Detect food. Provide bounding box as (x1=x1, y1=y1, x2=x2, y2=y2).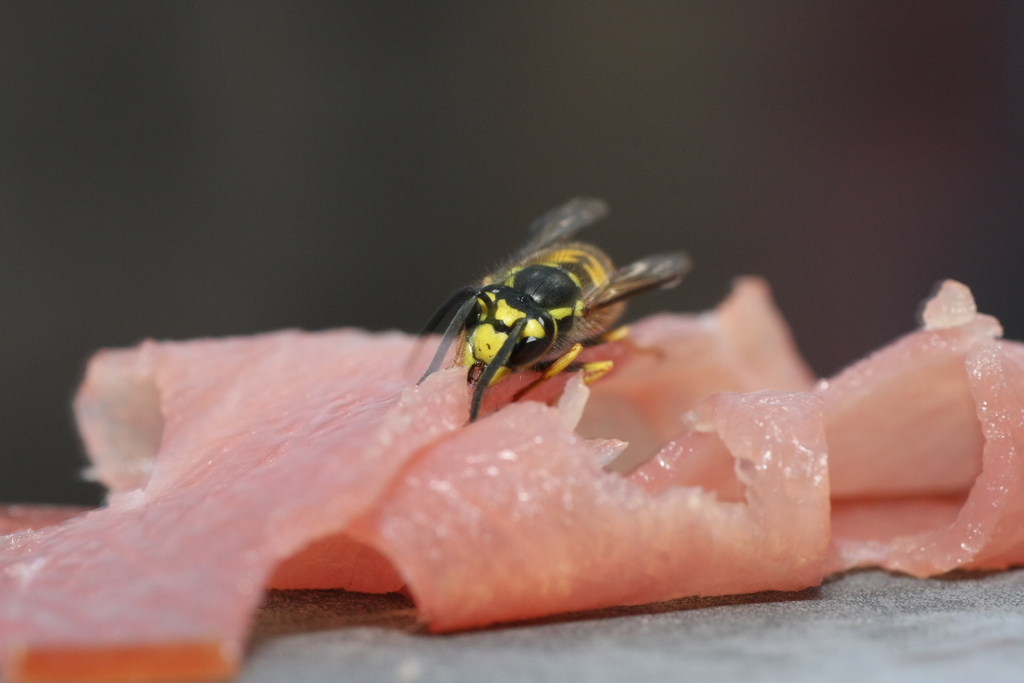
(x1=0, y1=271, x2=1019, y2=677).
